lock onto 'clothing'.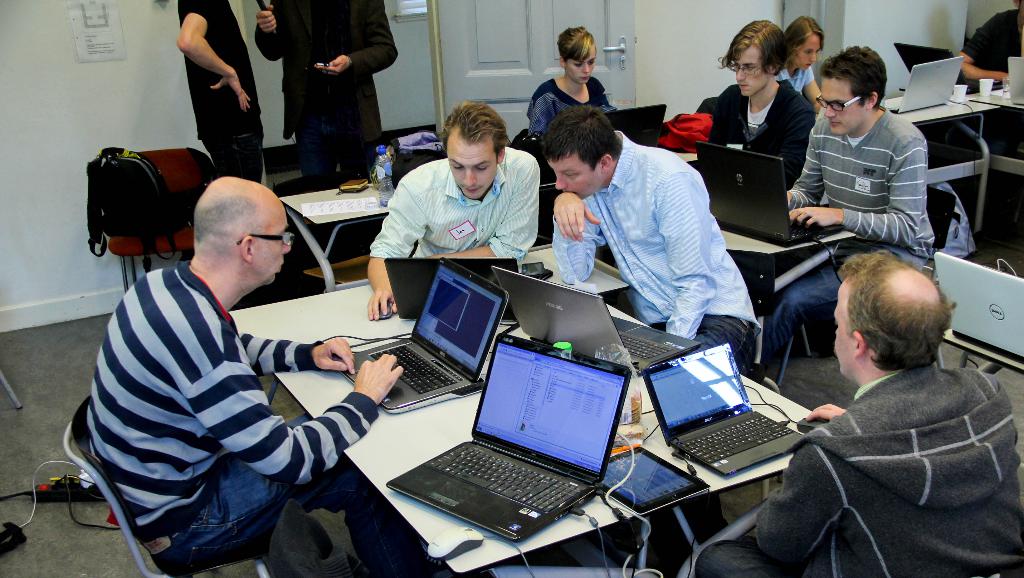
Locked: region(531, 77, 620, 140).
